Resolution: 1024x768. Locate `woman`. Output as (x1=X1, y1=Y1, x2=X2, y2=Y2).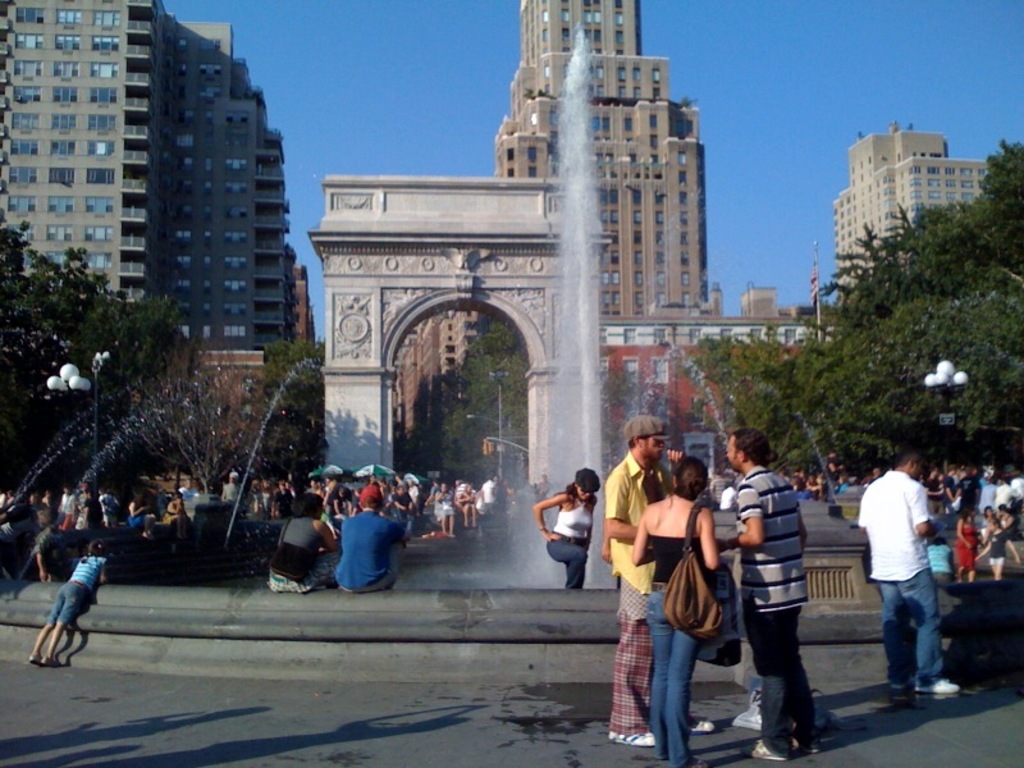
(x1=127, y1=488, x2=155, y2=538).
